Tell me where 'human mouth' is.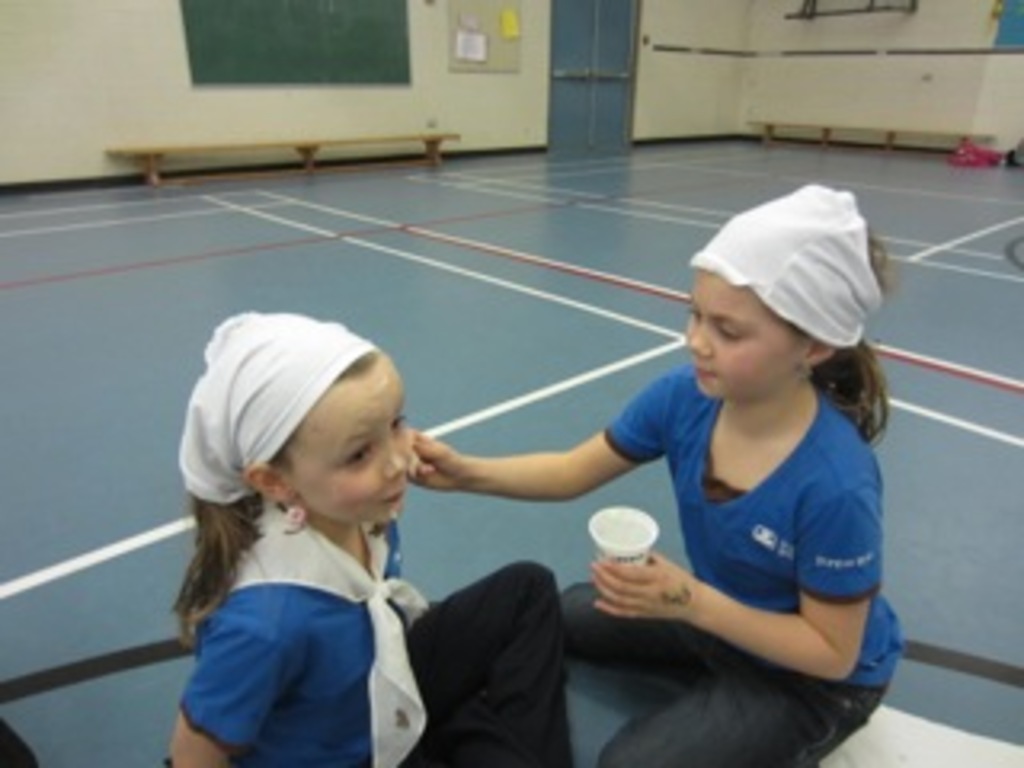
'human mouth' is at [x1=704, y1=365, x2=714, y2=381].
